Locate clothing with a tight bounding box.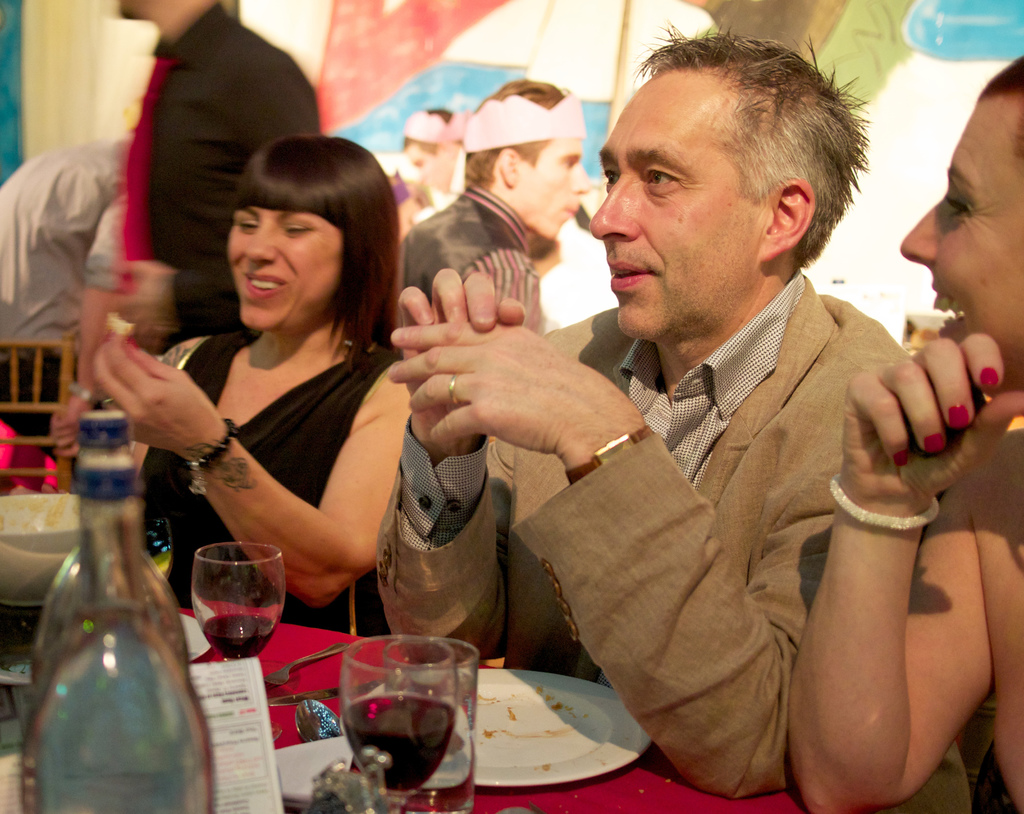
<box>0,141,132,457</box>.
